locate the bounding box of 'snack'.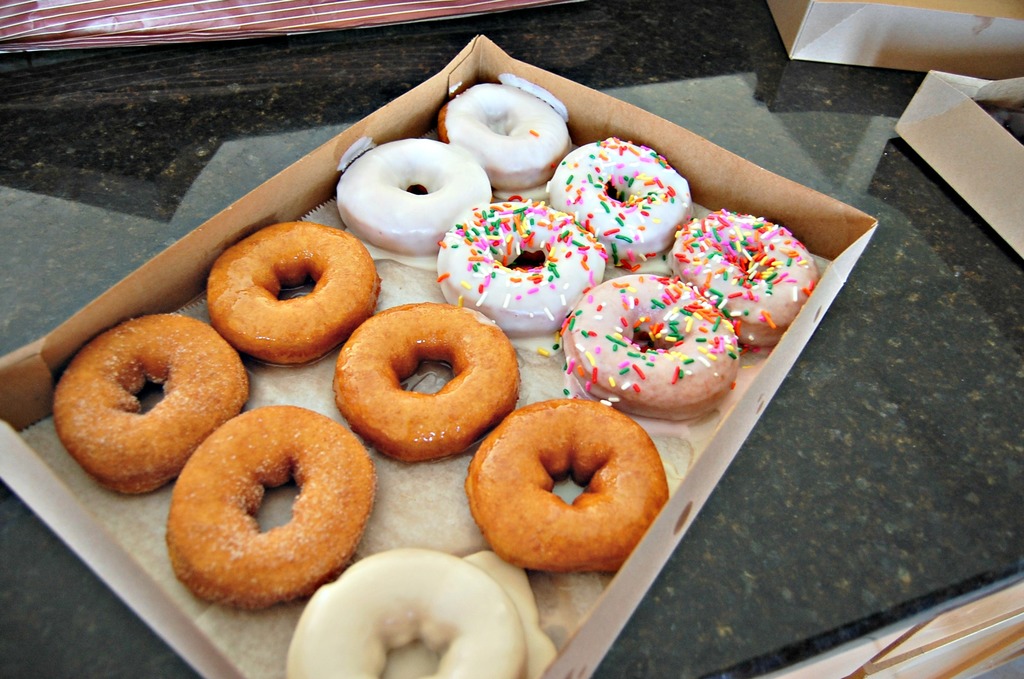
Bounding box: <box>552,140,692,252</box>.
